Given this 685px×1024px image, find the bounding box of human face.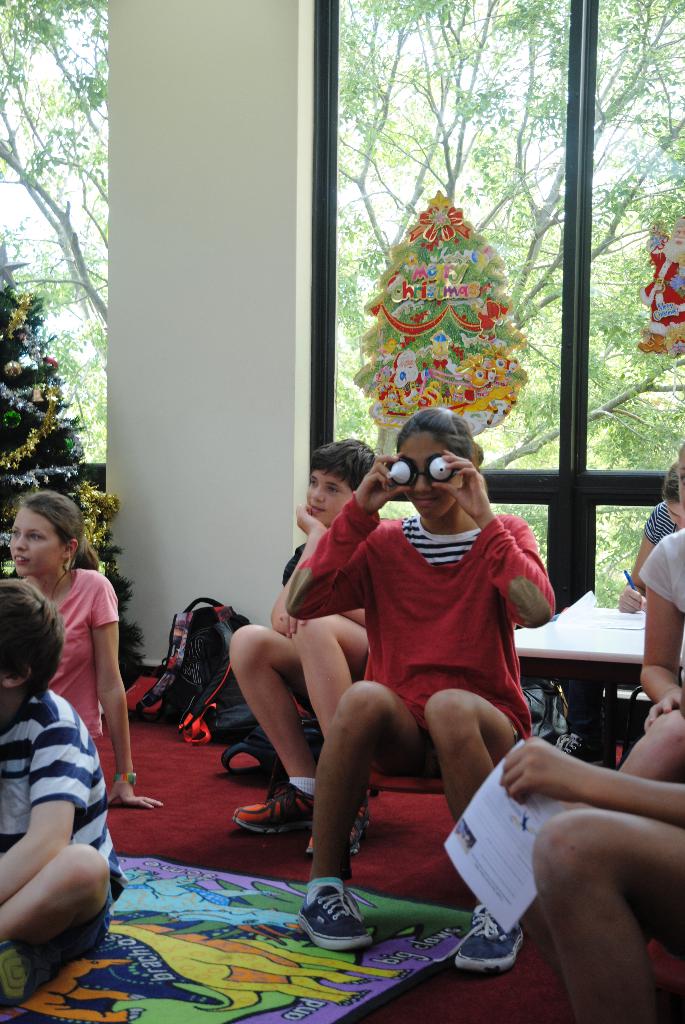
[x1=395, y1=428, x2=453, y2=515].
